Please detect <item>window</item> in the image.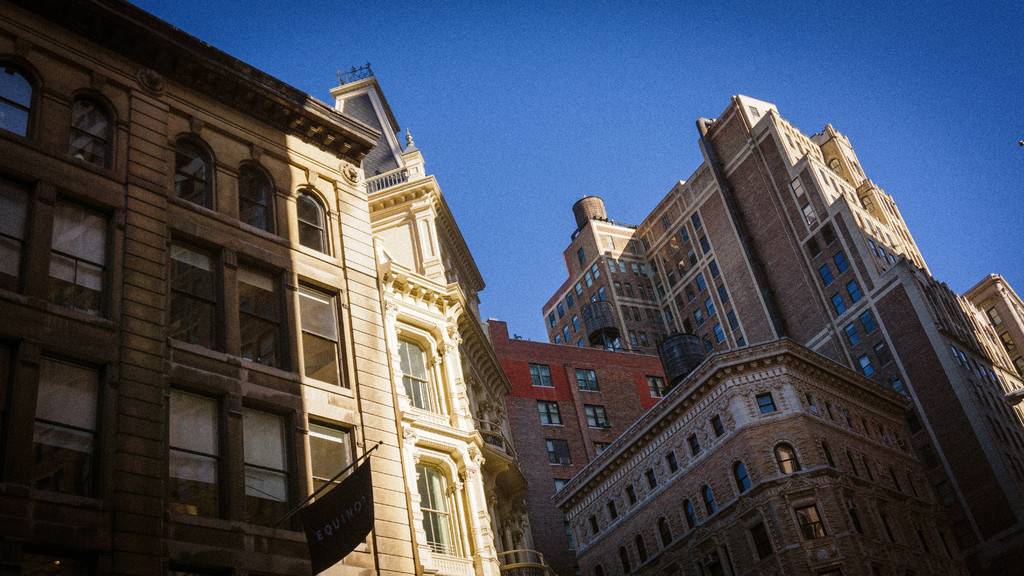
Rect(598, 284, 606, 298).
